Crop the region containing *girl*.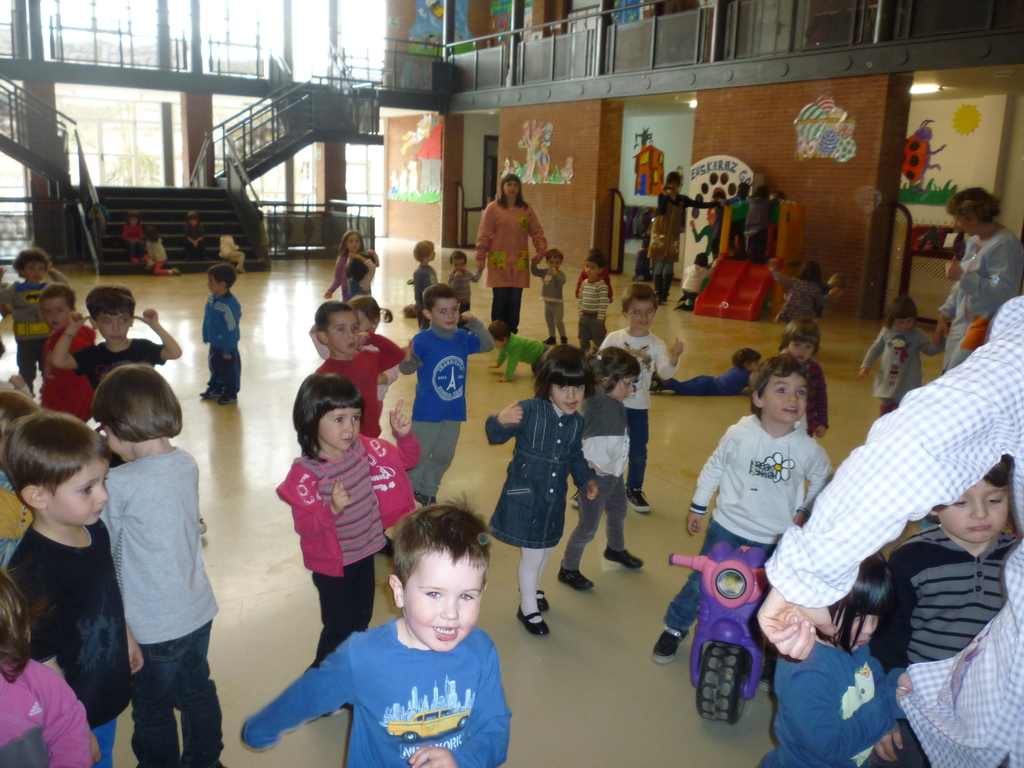
Crop region: BBox(758, 549, 915, 767).
